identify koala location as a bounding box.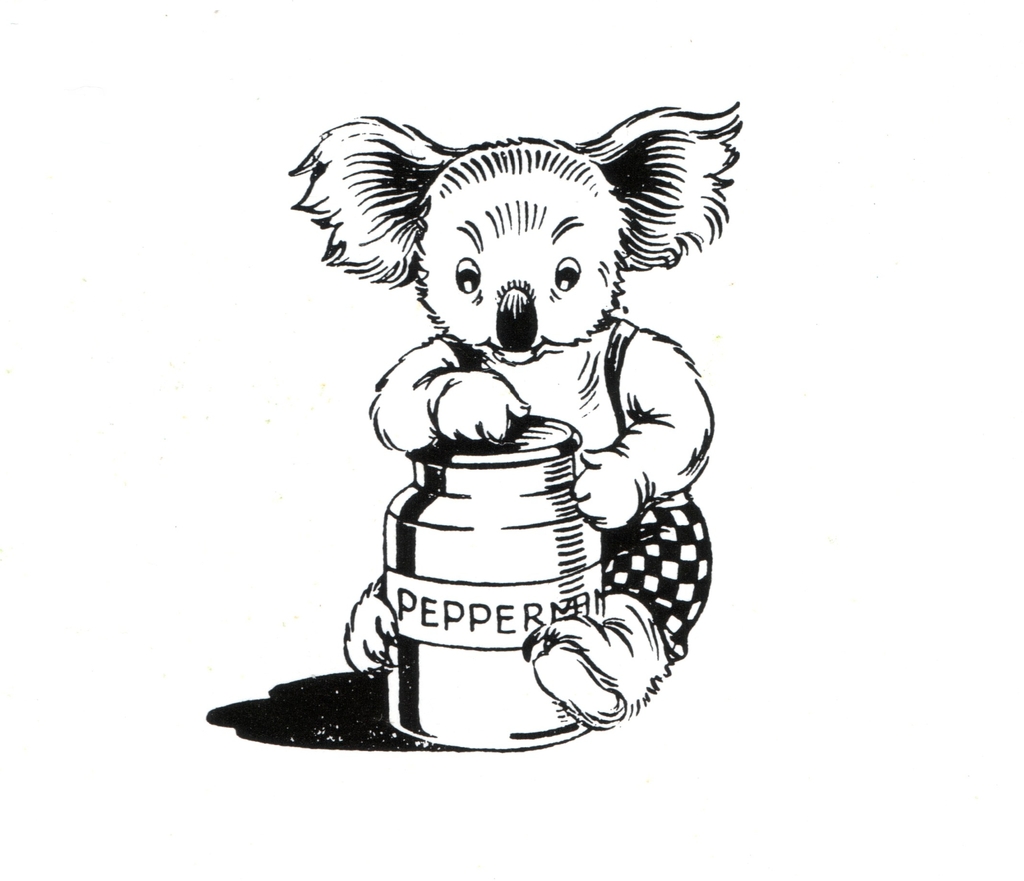
(288, 100, 744, 729).
